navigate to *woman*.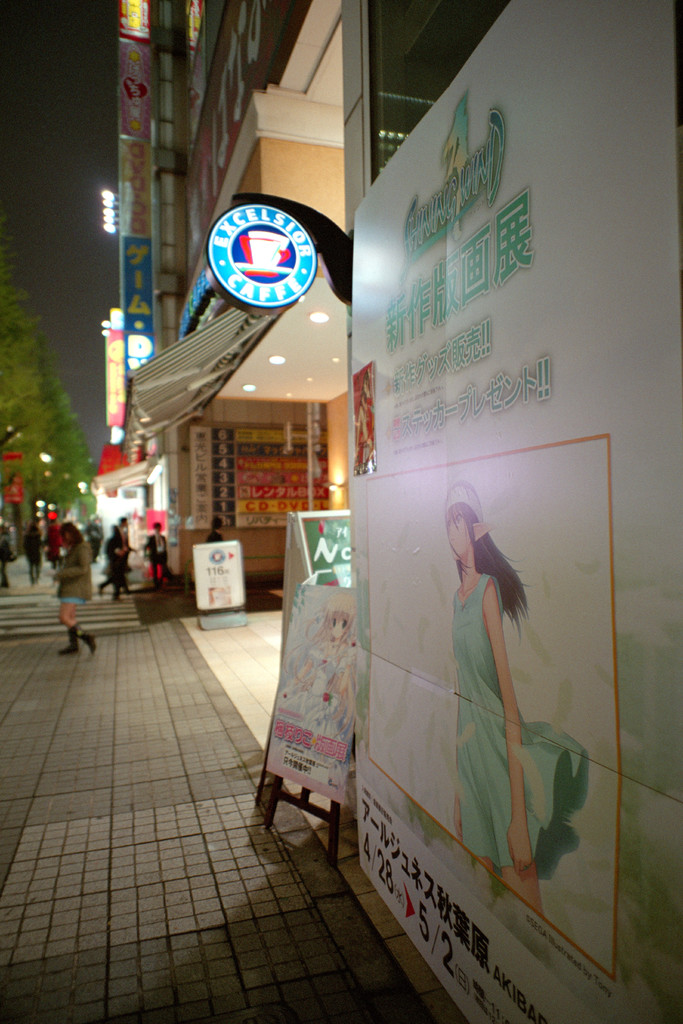
Navigation target: rect(50, 518, 113, 658).
